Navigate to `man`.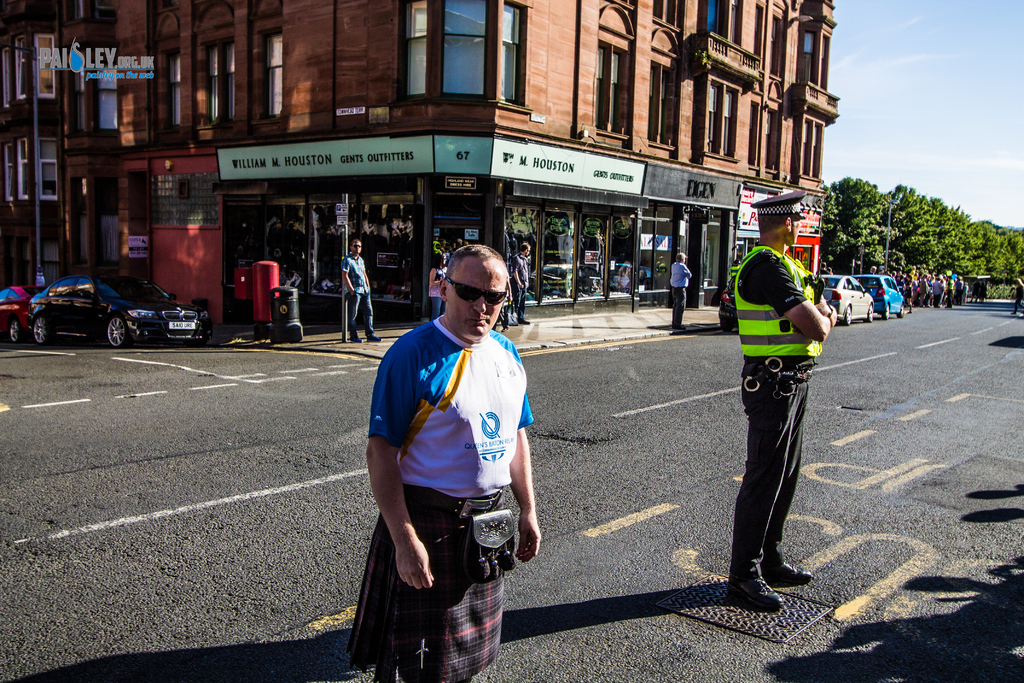
Navigation target: region(341, 238, 383, 343).
